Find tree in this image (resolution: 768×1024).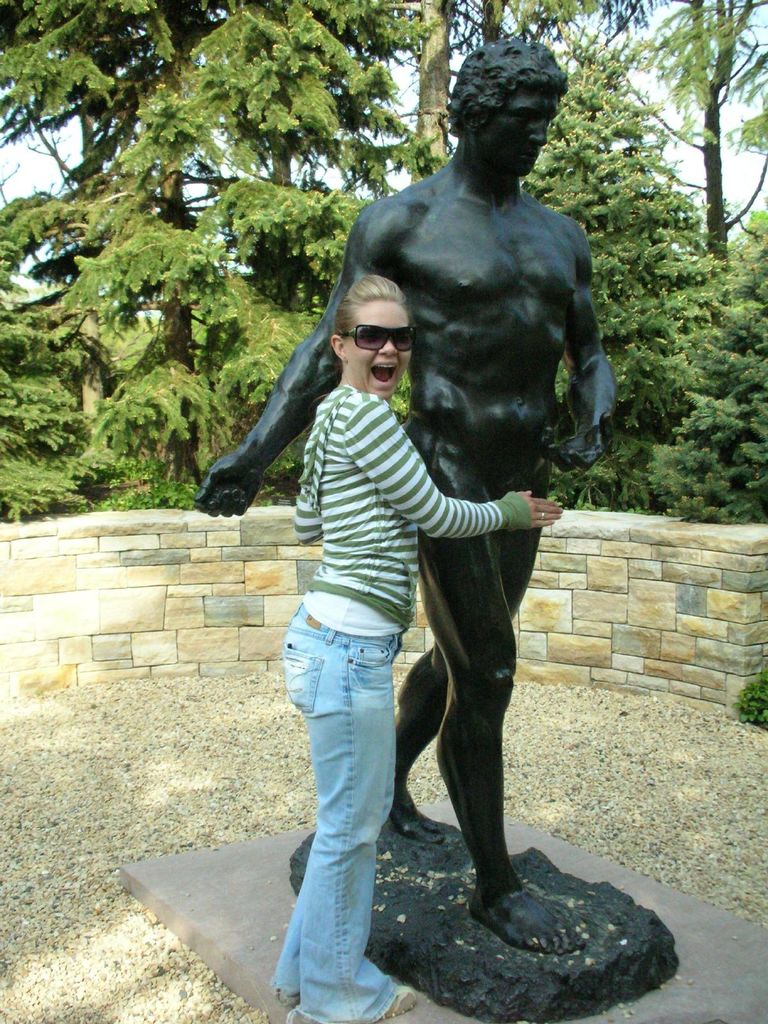
box=[0, 0, 433, 493].
